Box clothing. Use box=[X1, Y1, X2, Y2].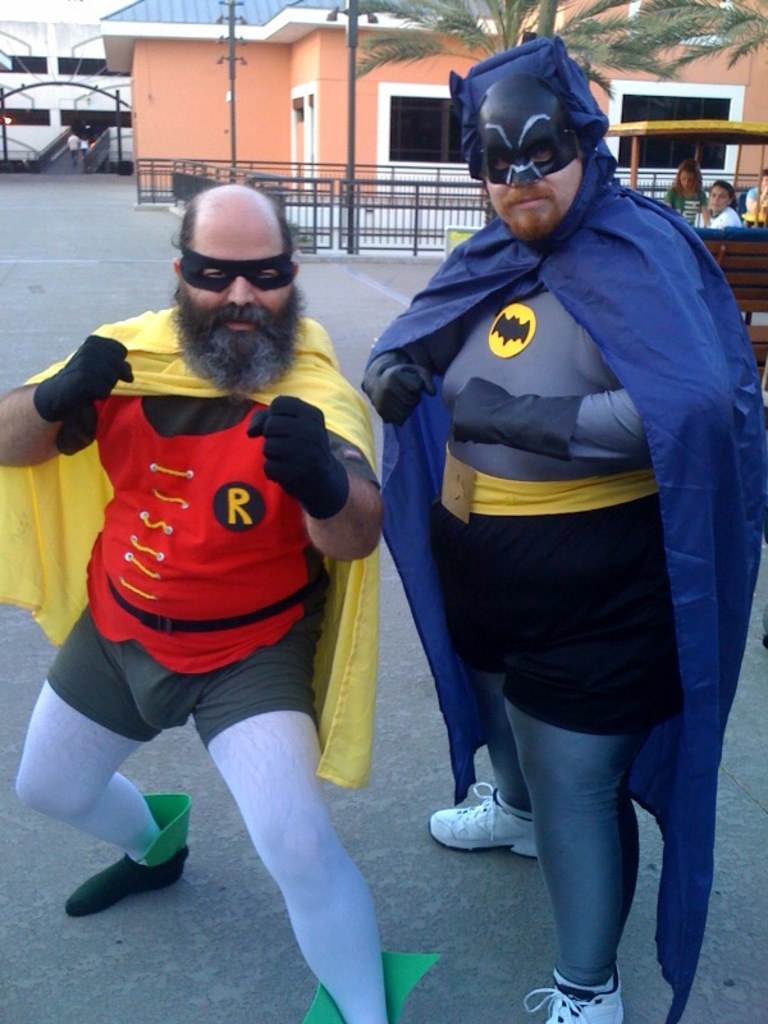
box=[378, 23, 767, 1016].
